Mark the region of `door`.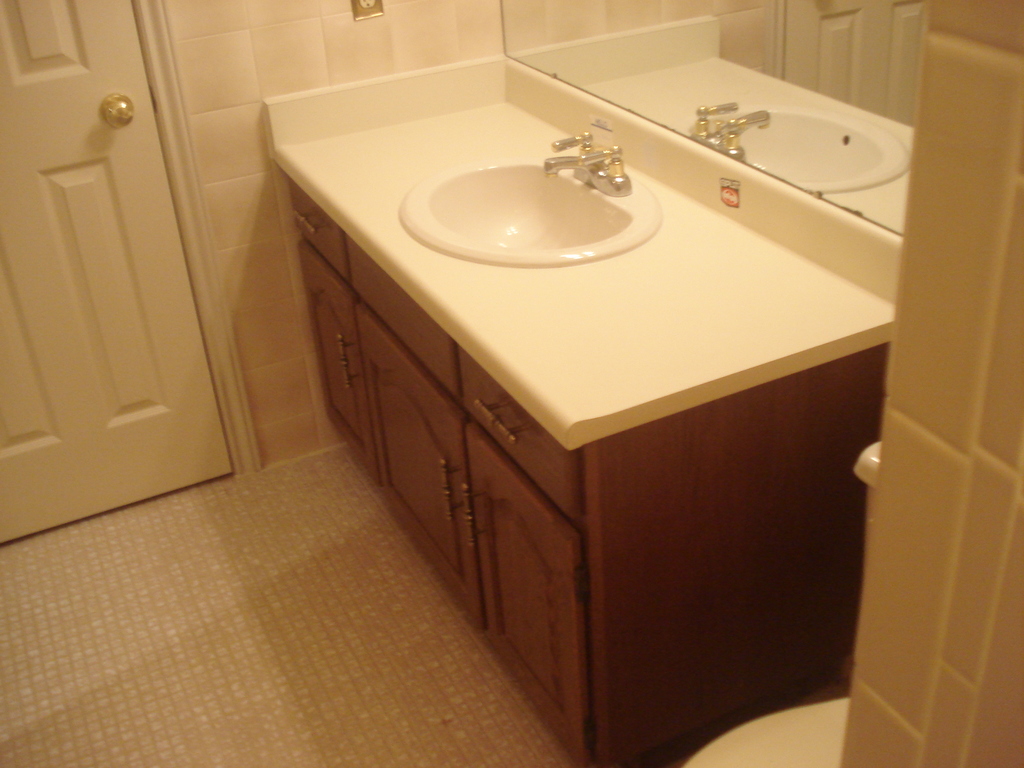
Region: (0,1,233,547).
